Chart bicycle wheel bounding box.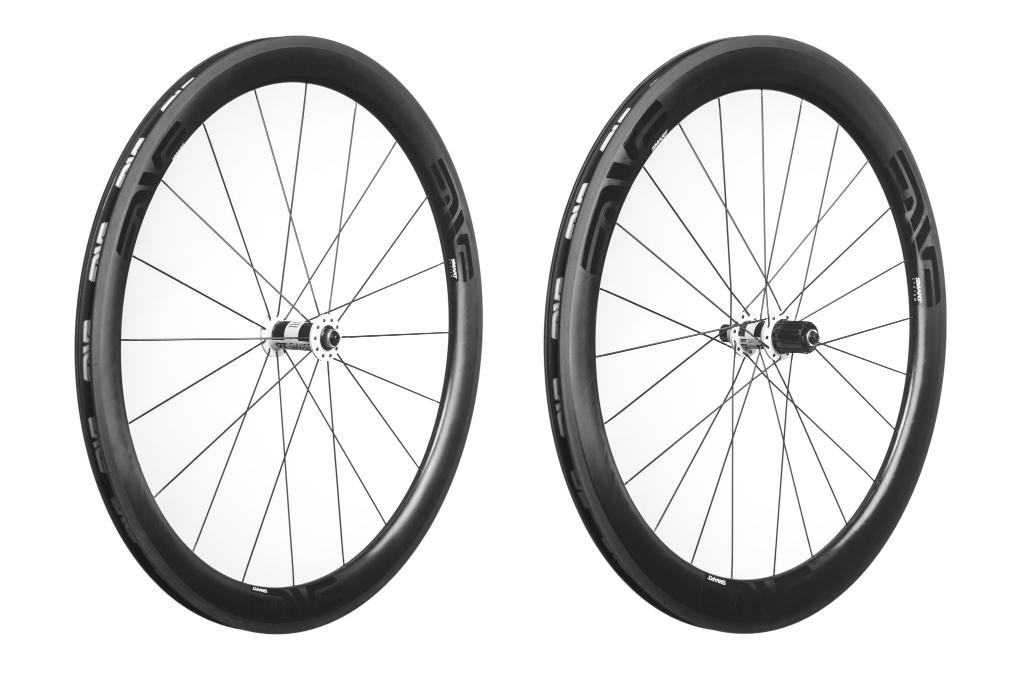
Charted: locate(72, 33, 484, 638).
